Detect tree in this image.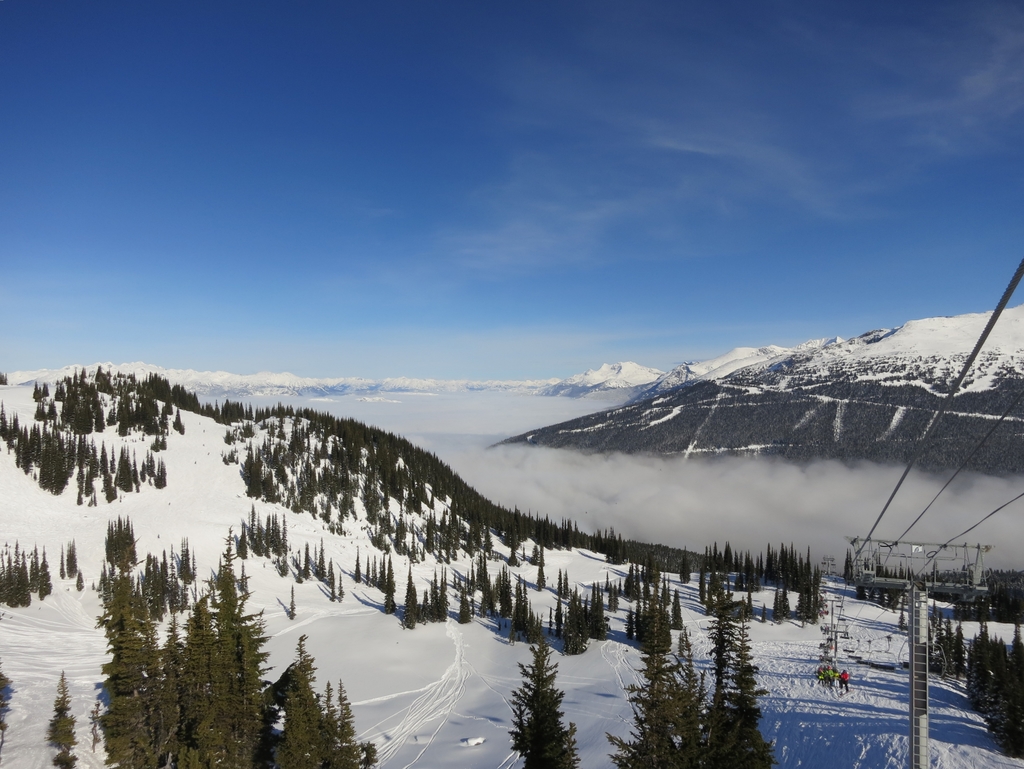
Detection: bbox=[605, 641, 705, 768].
